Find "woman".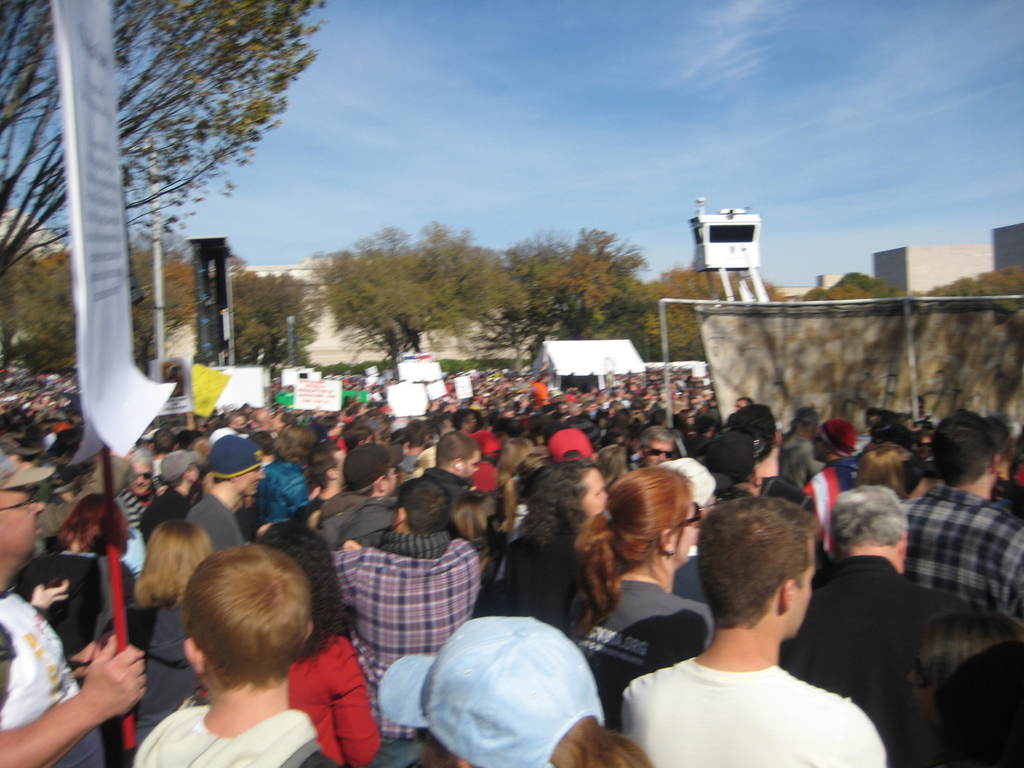
left=557, top=463, right=710, bottom=739.
